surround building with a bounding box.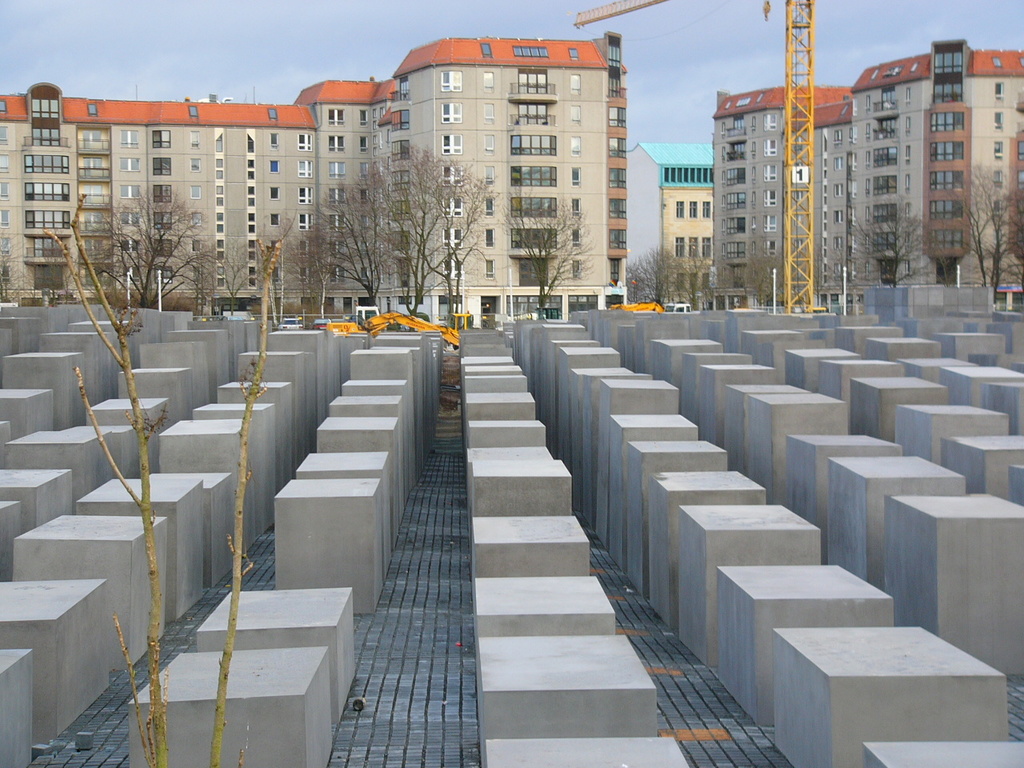
left=638, top=138, right=722, bottom=307.
